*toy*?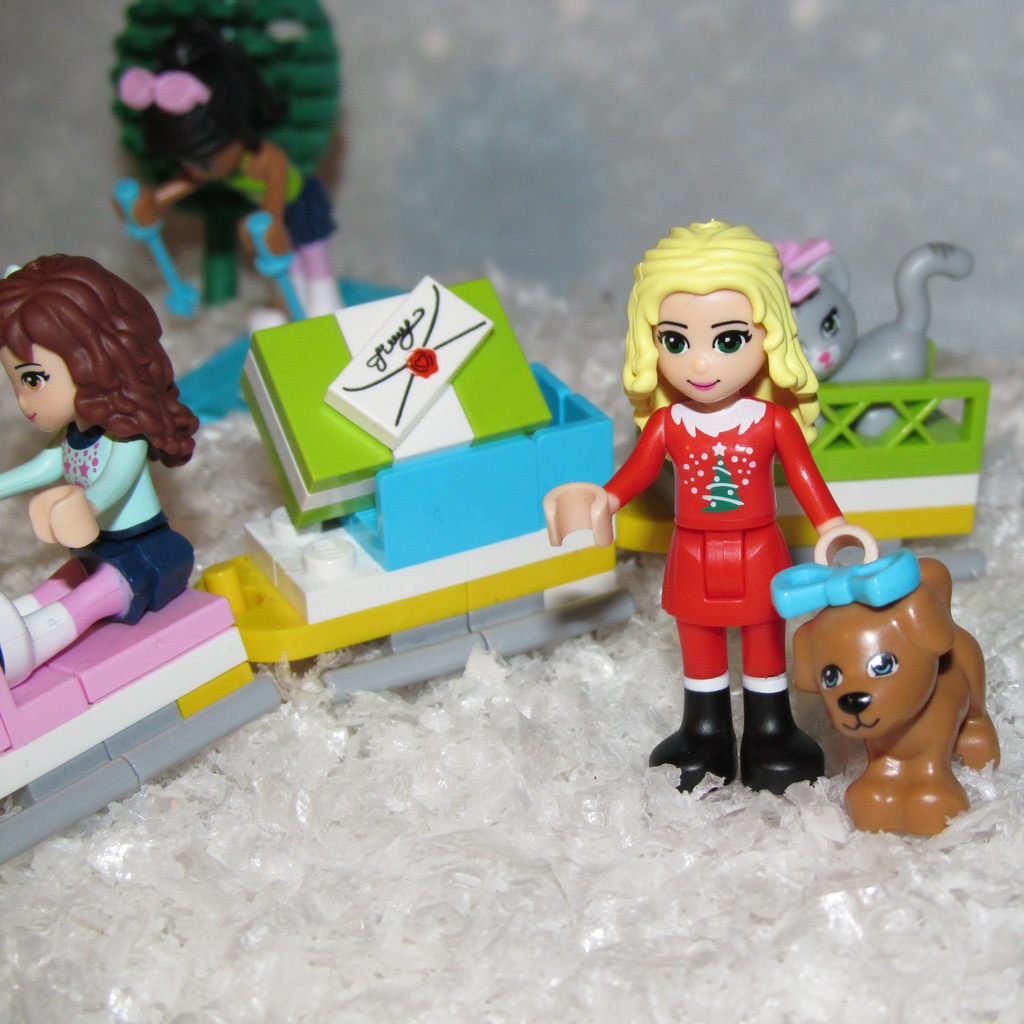
box=[770, 235, 973, 435]
